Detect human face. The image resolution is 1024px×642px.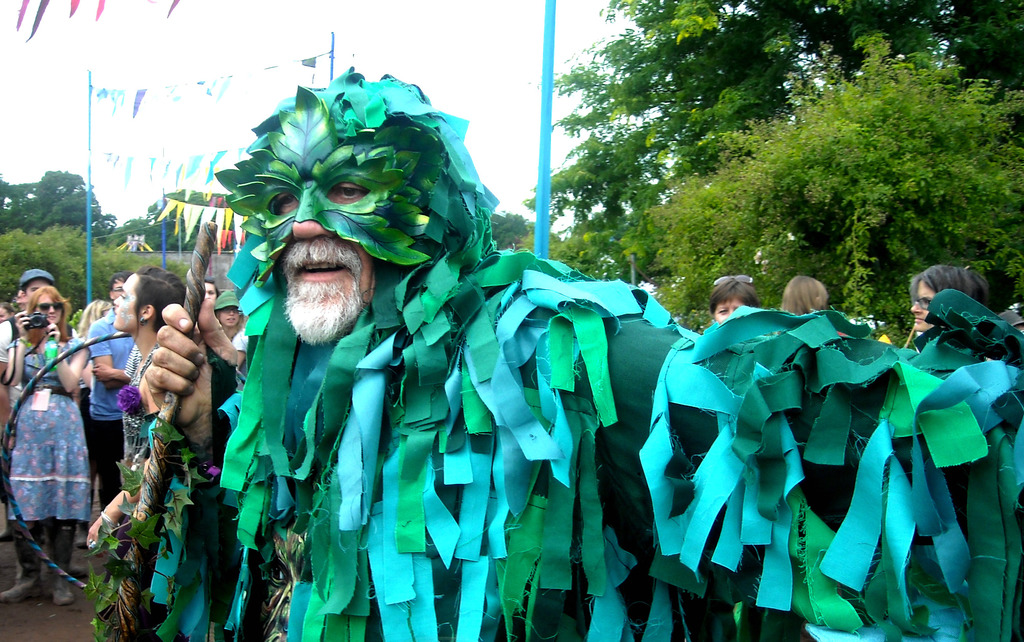
[716, 295, 753, 319].
